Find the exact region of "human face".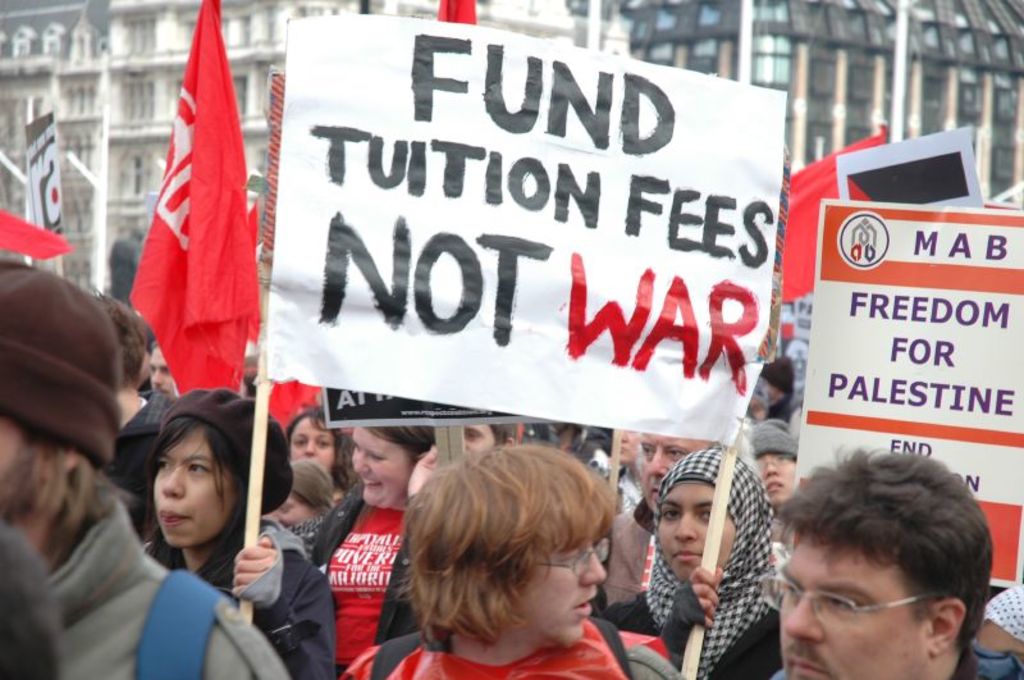
Exact region: rect(516, 528, 608, 649).
